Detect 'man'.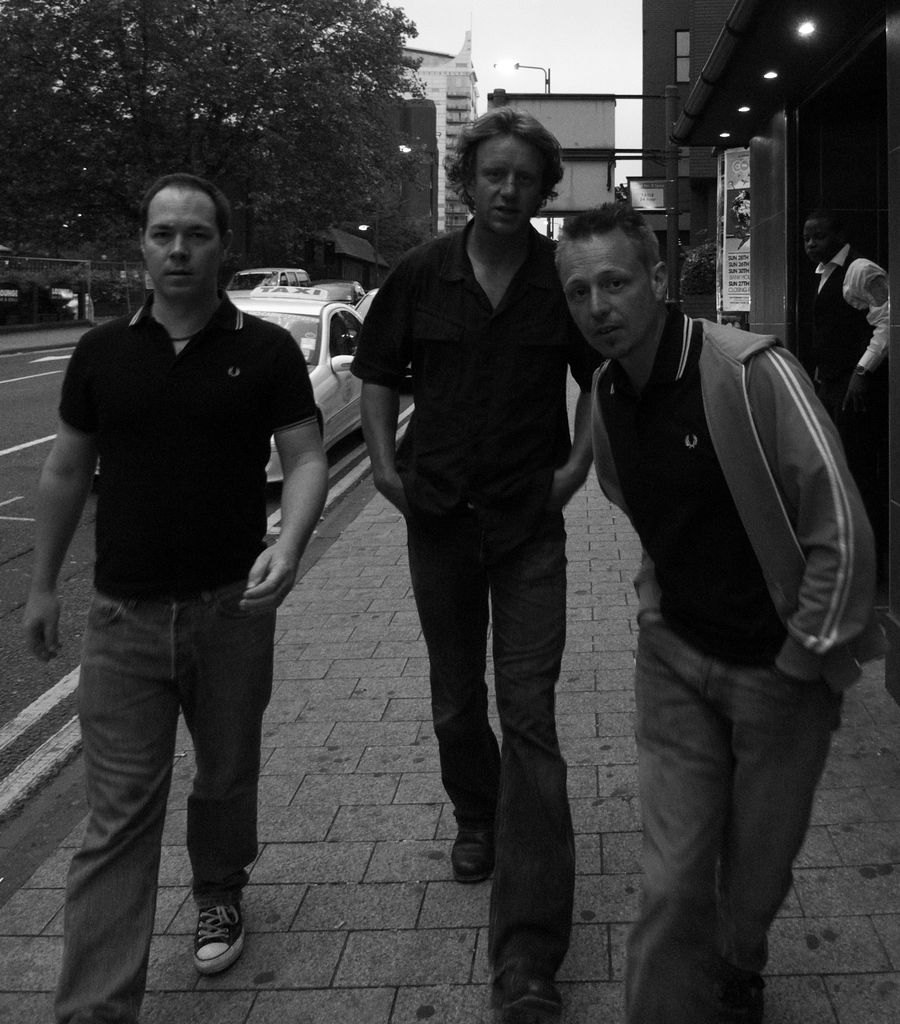
Detected at <bbox>557, 204, 874, 1023</bbox>.
